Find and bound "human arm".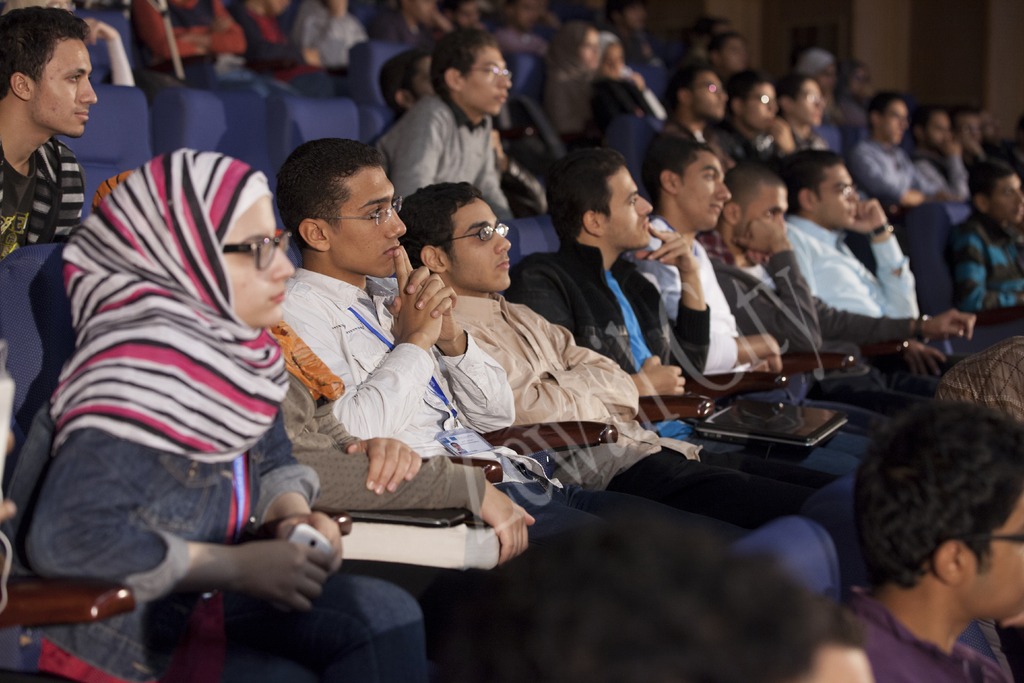
Bound: BBox(67, 154, 90, 240).
